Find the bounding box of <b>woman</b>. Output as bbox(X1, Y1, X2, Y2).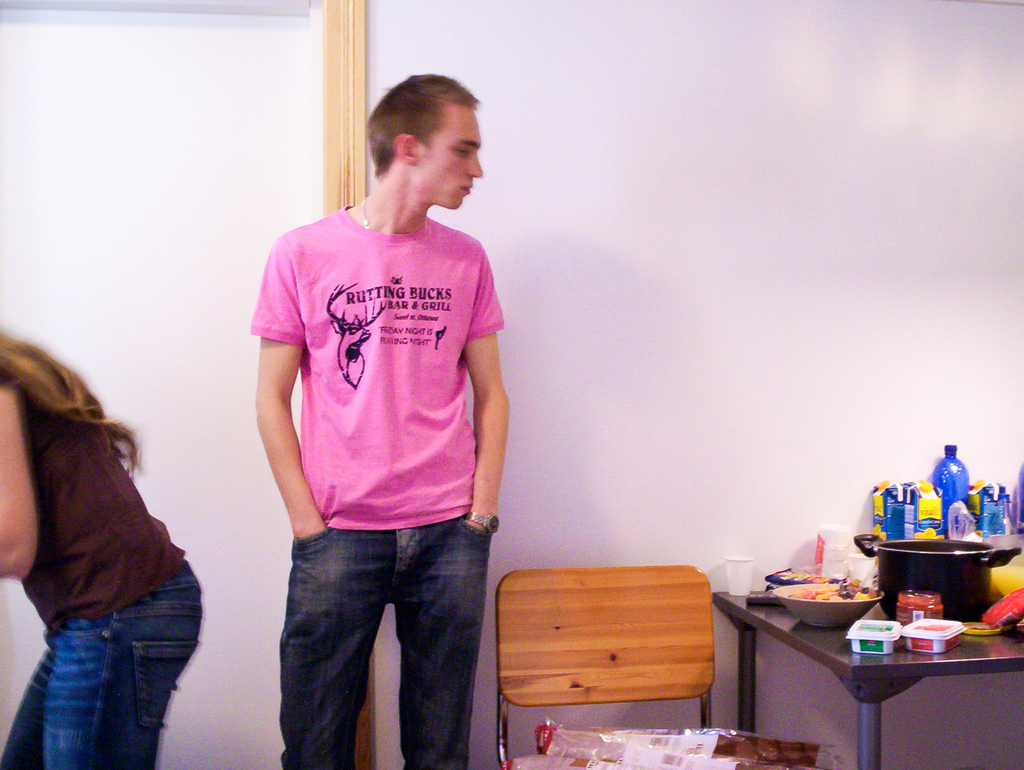
bbox(0, 313, 225, 769).
